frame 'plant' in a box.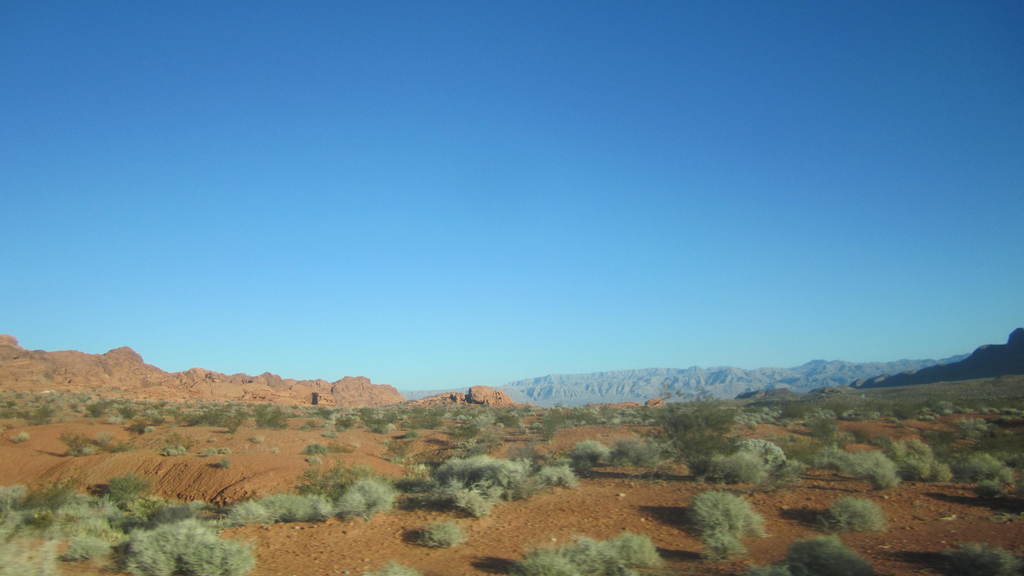
bbox=[940, 540, 1021, 575].
